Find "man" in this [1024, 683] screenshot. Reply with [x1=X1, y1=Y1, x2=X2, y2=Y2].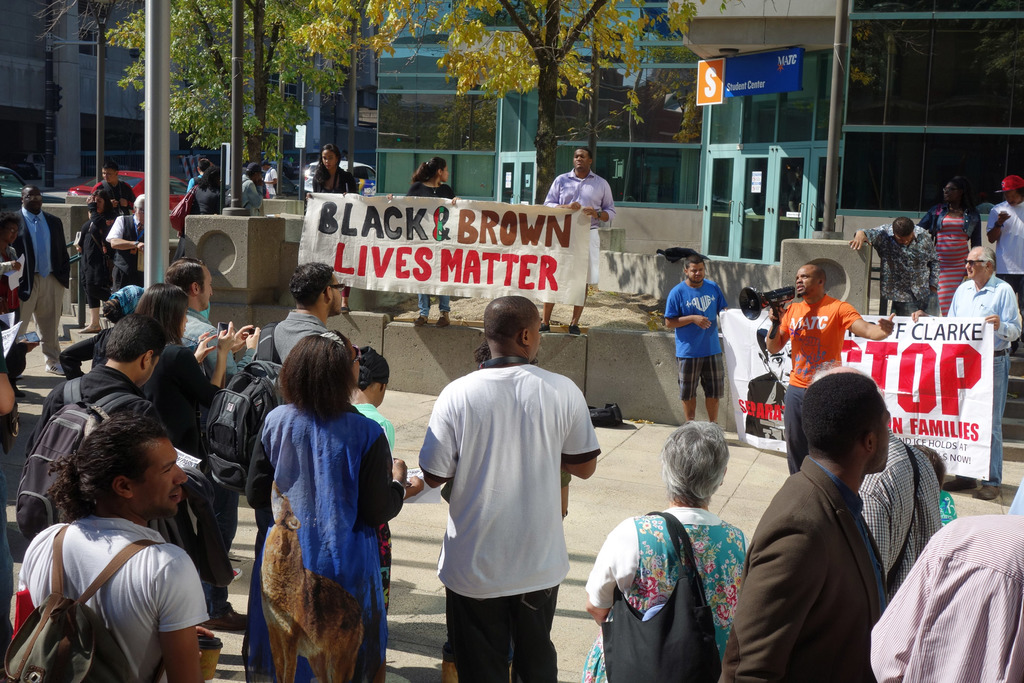
[x1=770, y1=265, x2=896, y2=473].
